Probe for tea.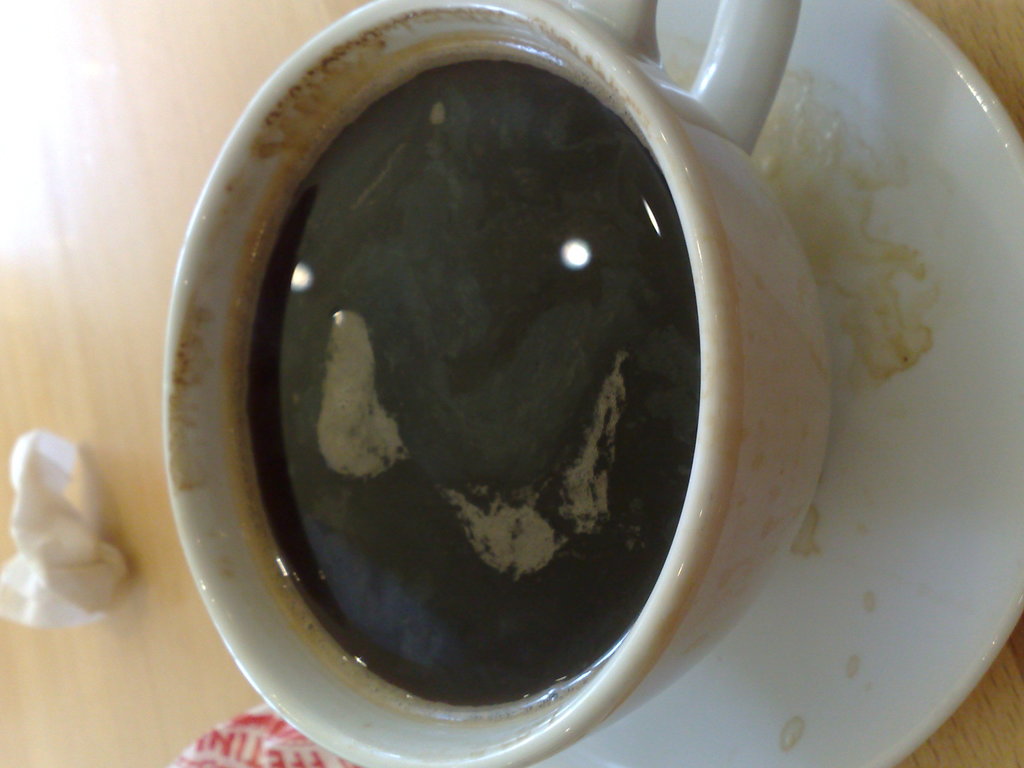
Probe result: Rect(227, 47, 703, 721).
